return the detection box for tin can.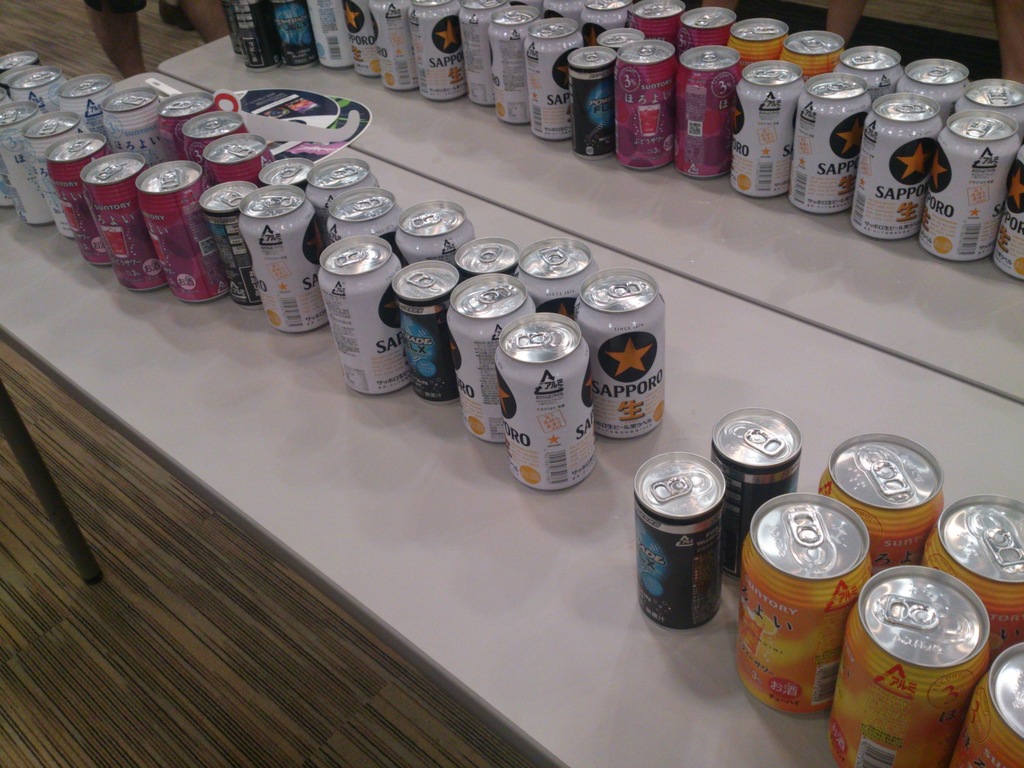
x1=303, y1=0, x2=348, y2=69.
